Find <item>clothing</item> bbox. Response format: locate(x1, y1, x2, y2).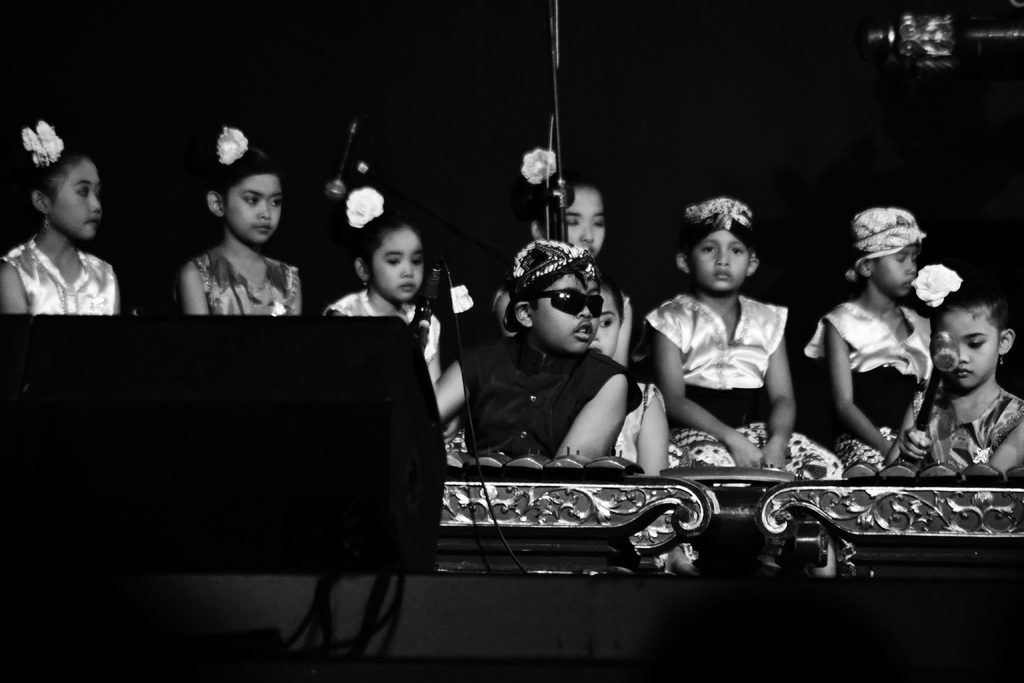
locate(460, 328, 644, 454).
